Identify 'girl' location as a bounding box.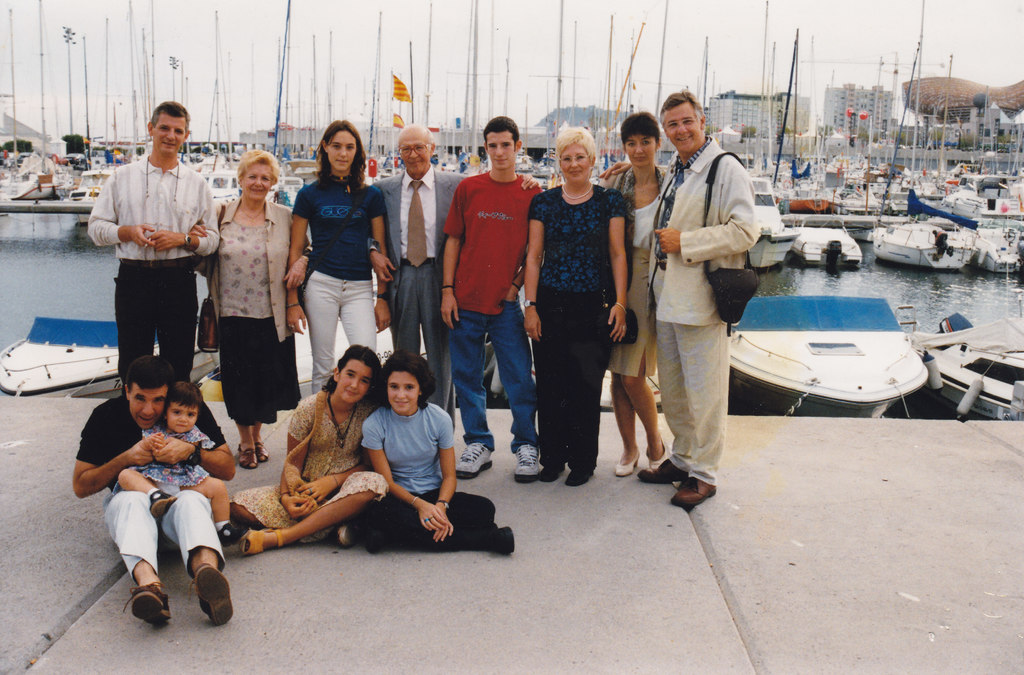
599,108,668,475.
